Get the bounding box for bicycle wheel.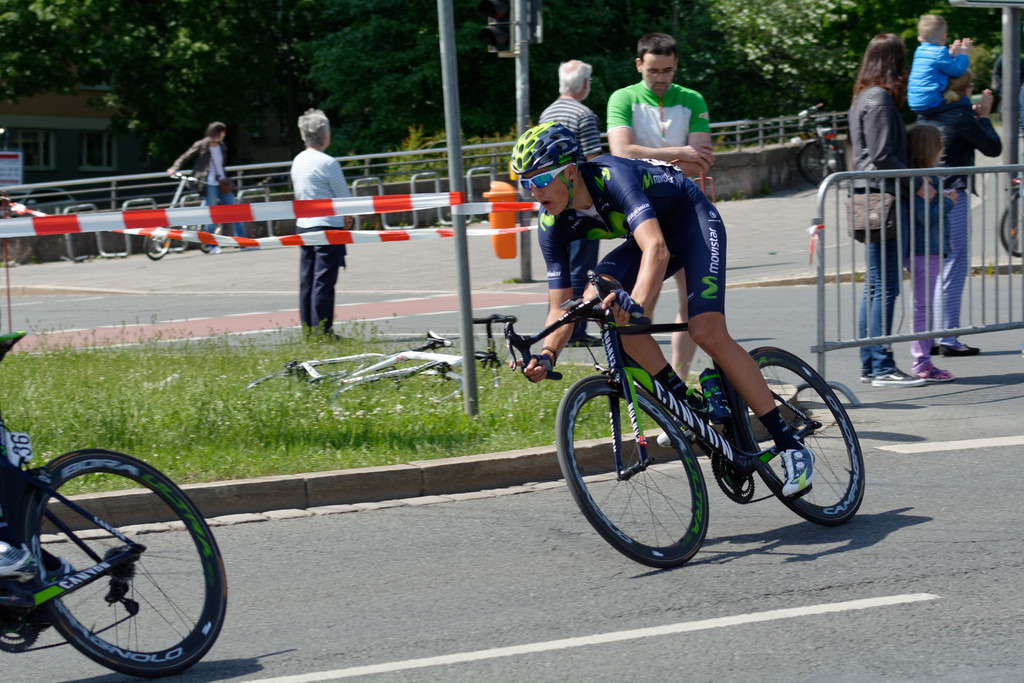
BBox(748, 350, 861, 524).
